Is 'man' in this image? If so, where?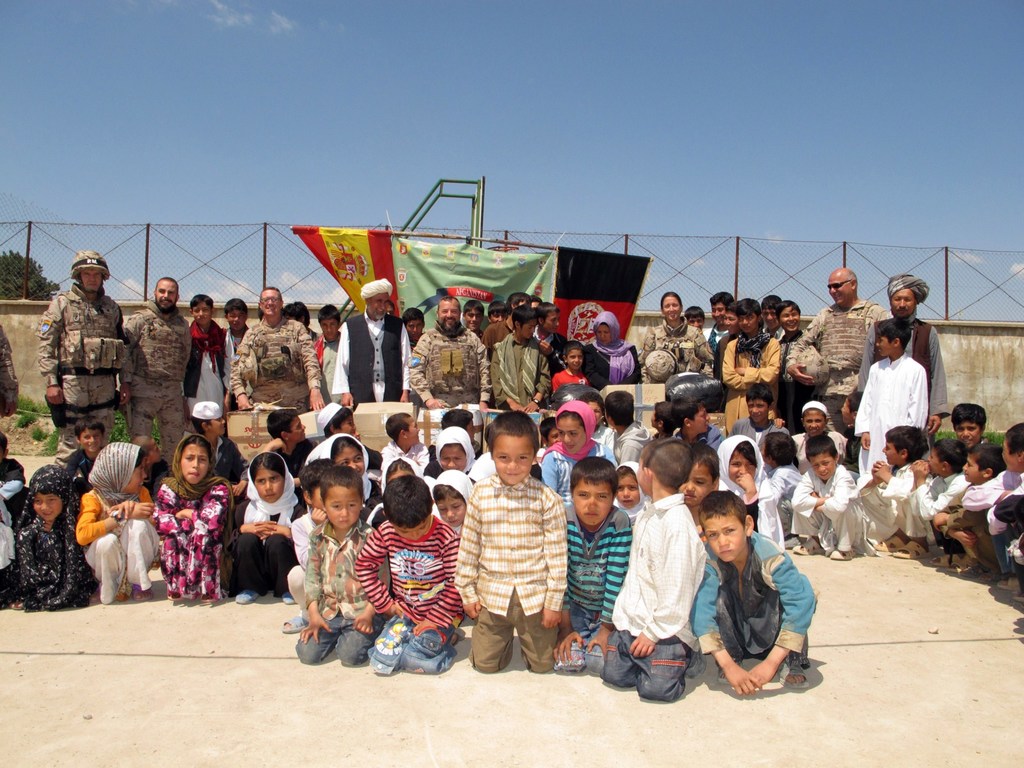
Yes, at [38, 248, 124, 466].
